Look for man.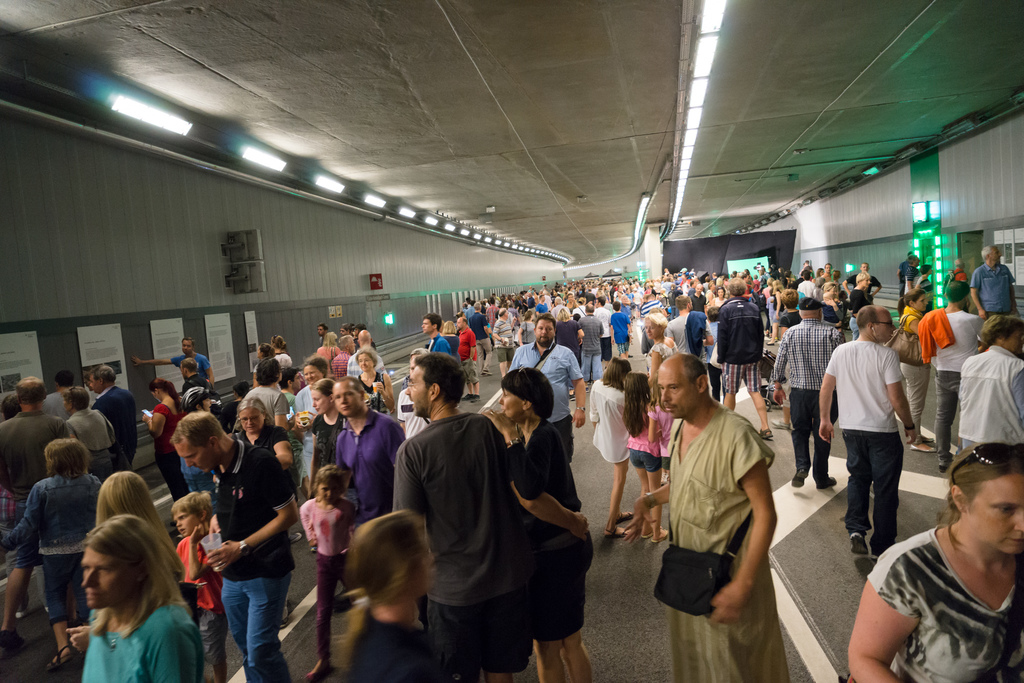
Found: <bbox>330, 370, 403, 525</bbox>.
